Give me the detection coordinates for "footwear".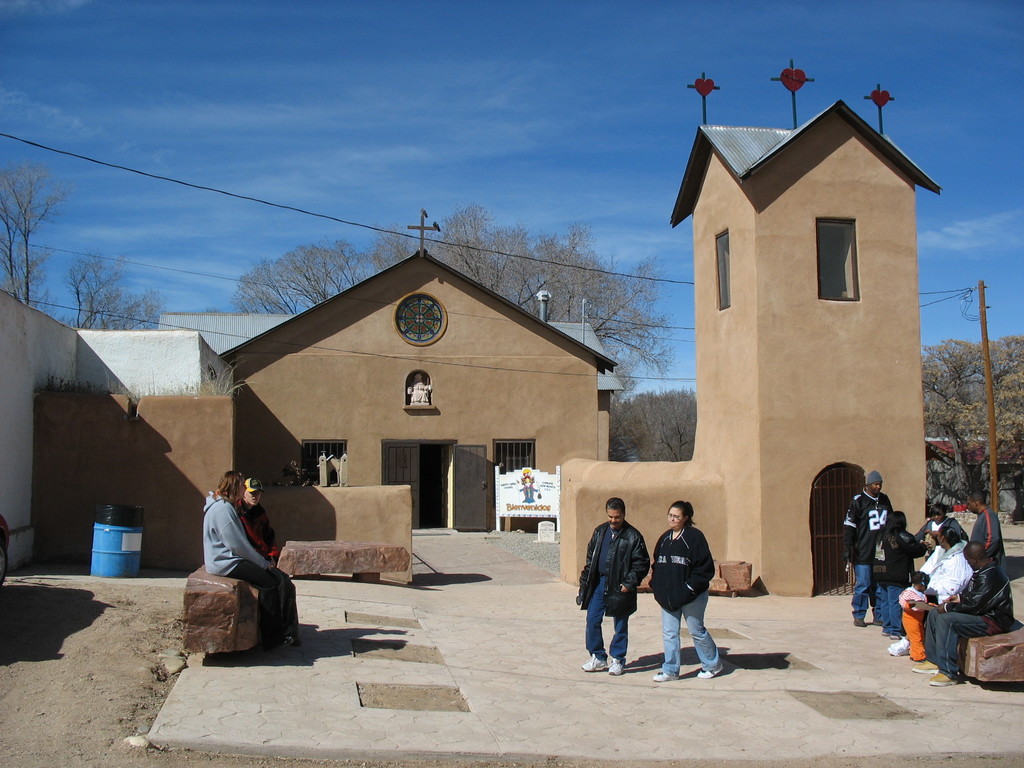
l=911, t=659, r=933, b=675.
